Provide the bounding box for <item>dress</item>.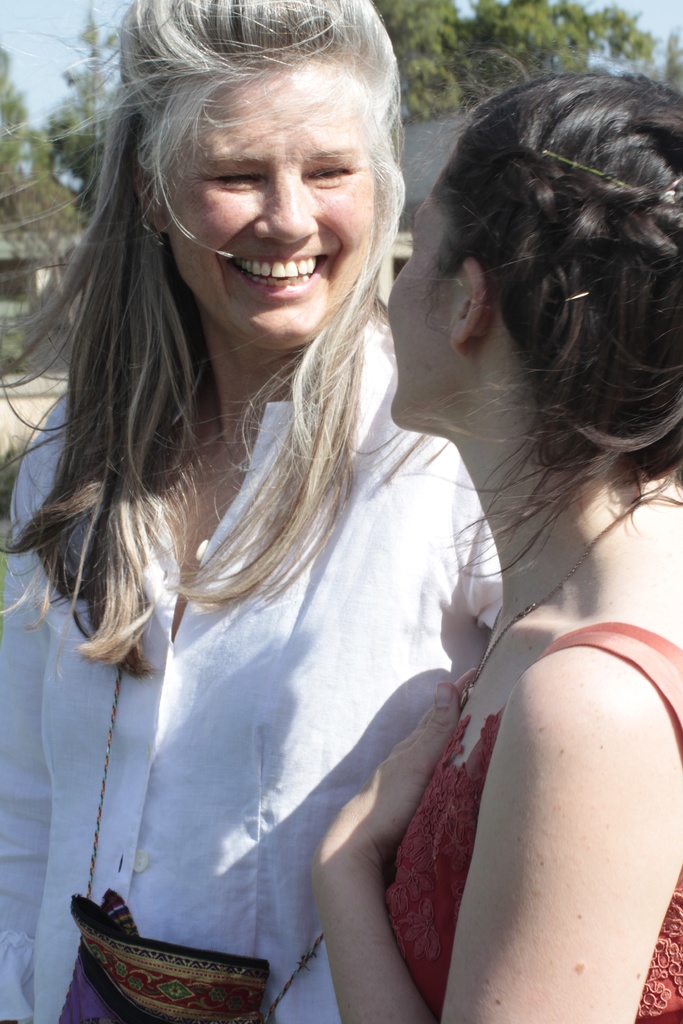
(0,355,499,1023).
